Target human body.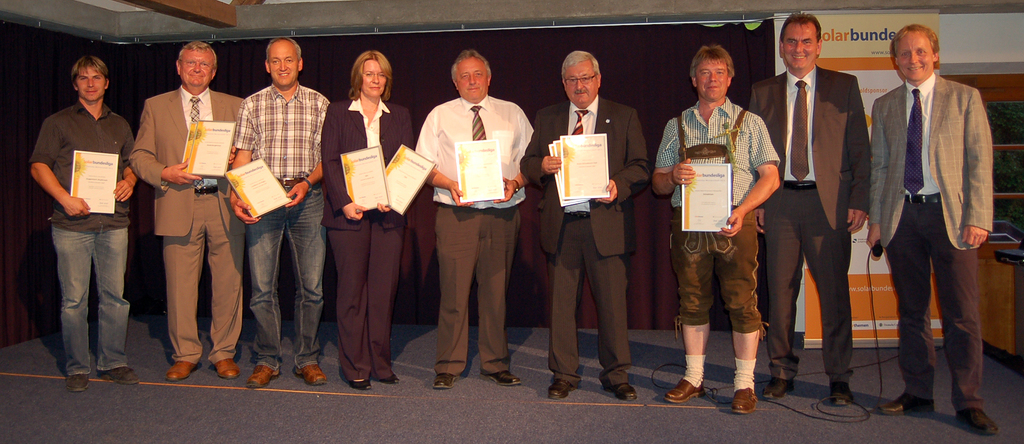
Target region: [left=131, top=88, right=241, bottom=384].
